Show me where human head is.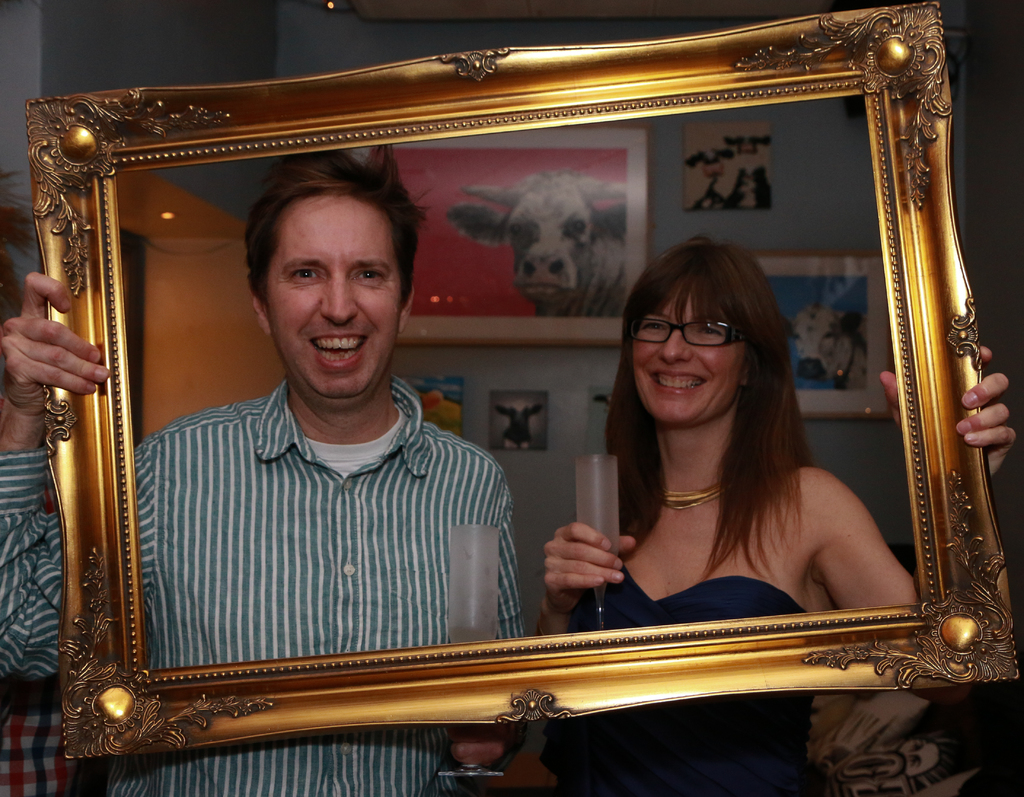
human head is at locate(222, 161, 418, 368).
